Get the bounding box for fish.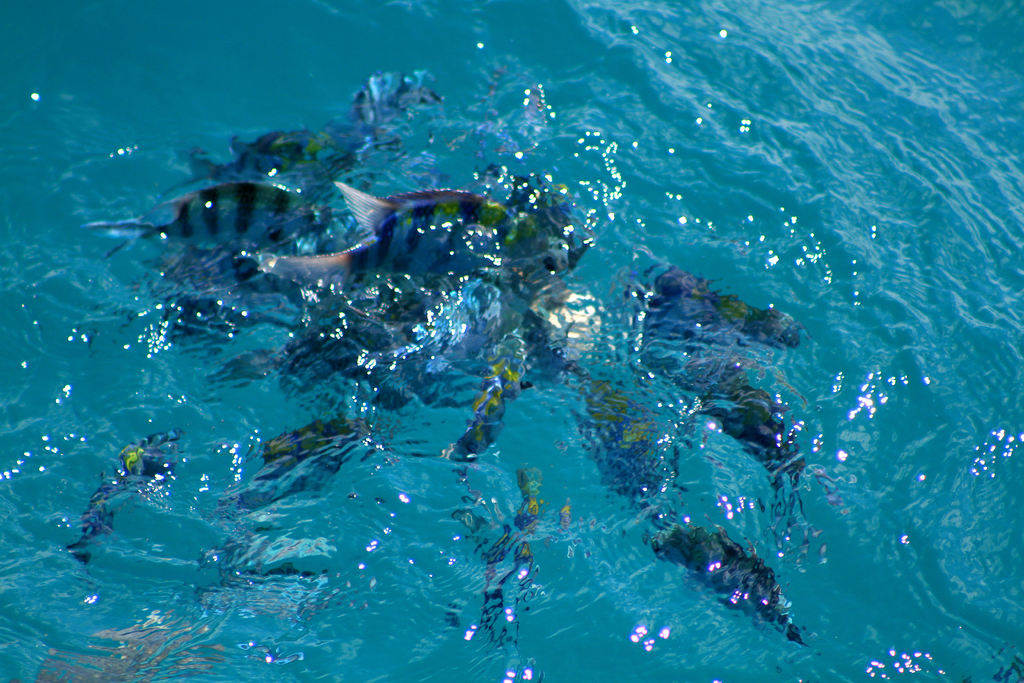
detection(56, 428, 189, 570).
